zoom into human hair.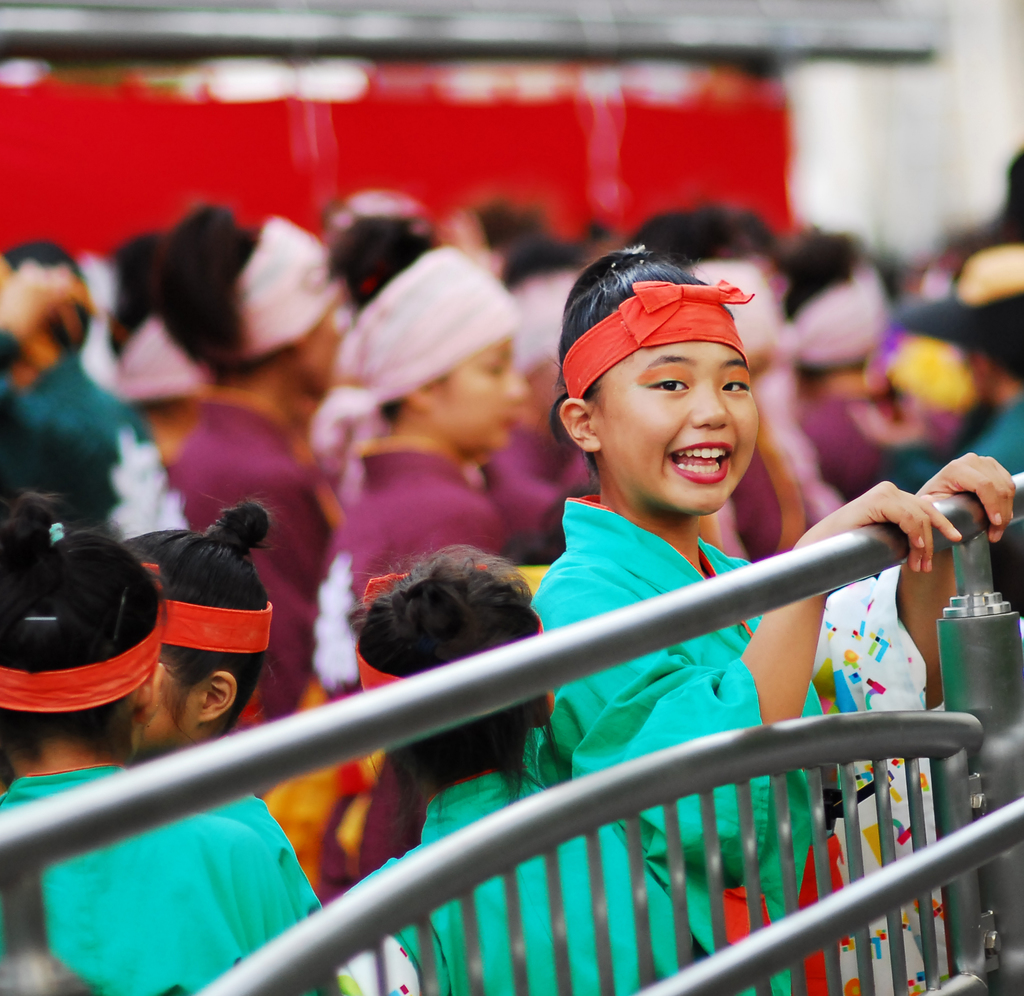
Zoom target: detection(125, 504, 273, 729).
